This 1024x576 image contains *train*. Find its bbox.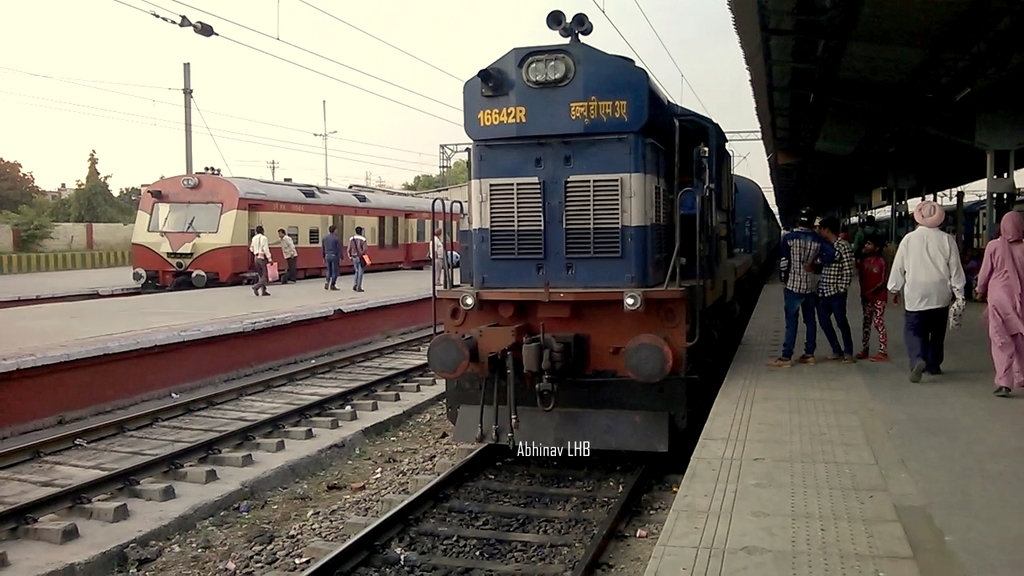
425, 8, 782, 462.
